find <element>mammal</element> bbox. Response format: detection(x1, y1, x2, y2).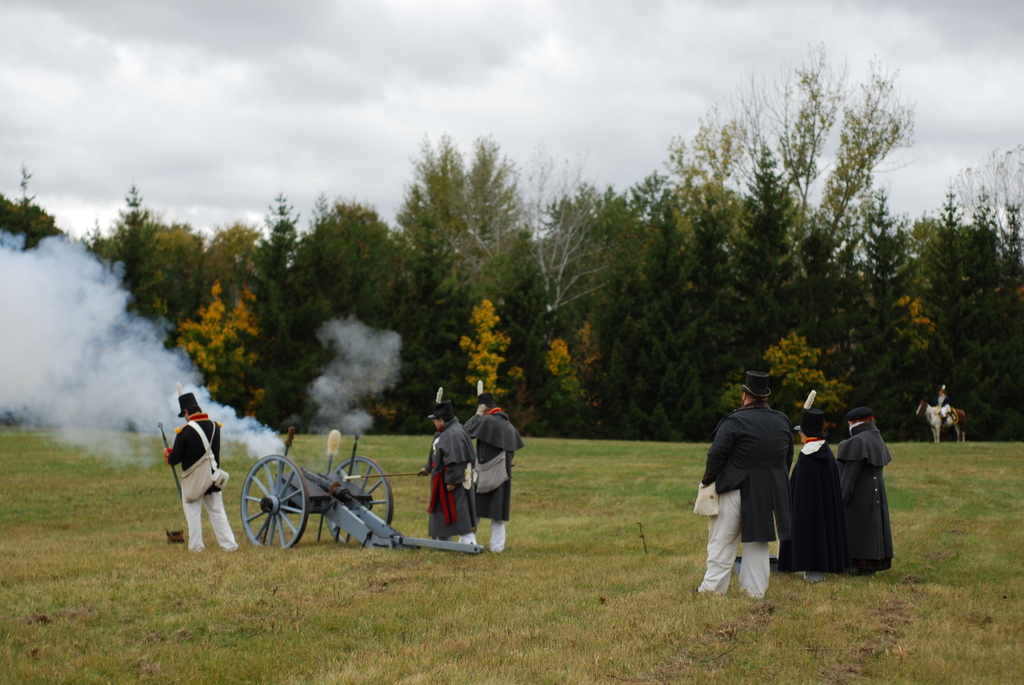
detection(164, 384, 236, 554).
